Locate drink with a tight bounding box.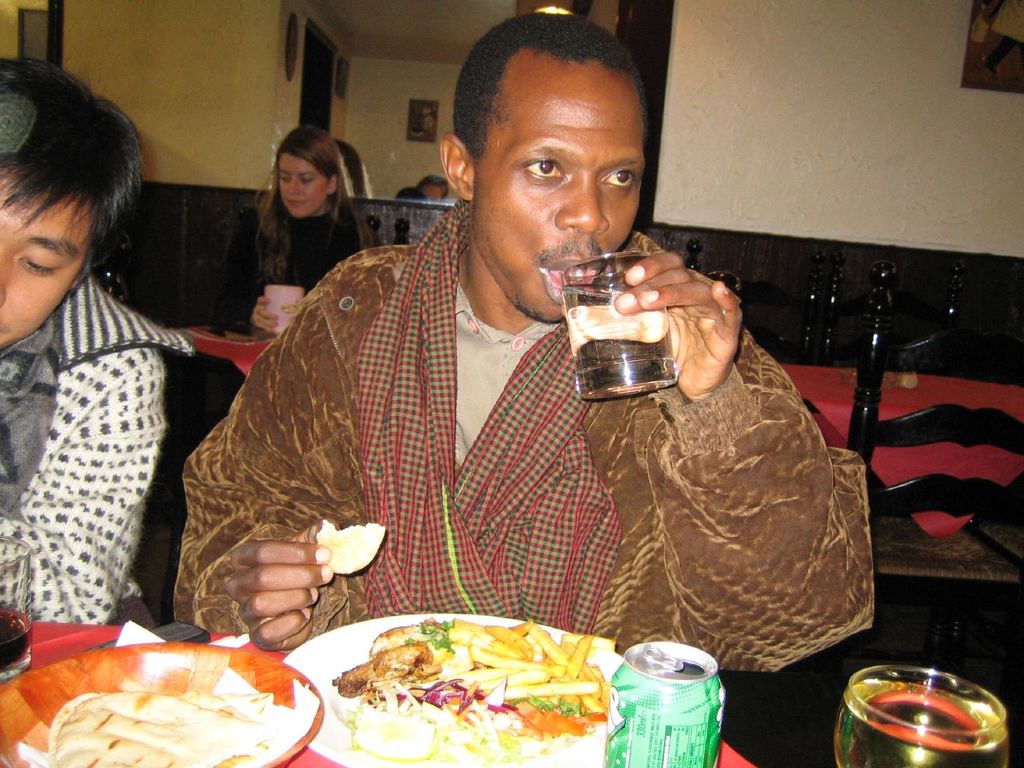
rect(562, 284, 678, 402).
